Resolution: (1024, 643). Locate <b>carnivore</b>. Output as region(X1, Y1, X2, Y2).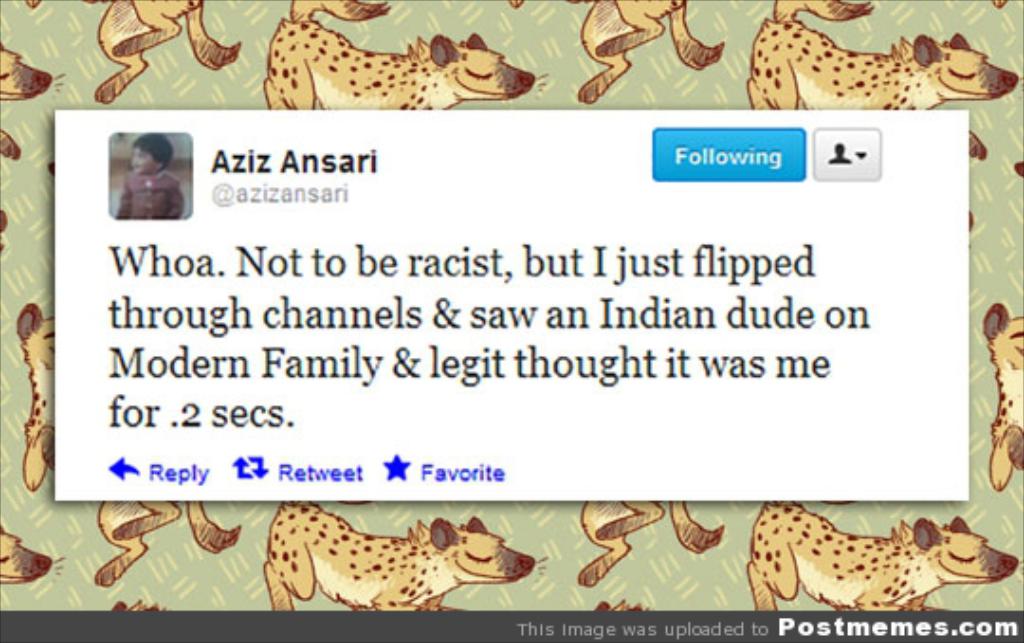
region(23, 0, 243, 104).
